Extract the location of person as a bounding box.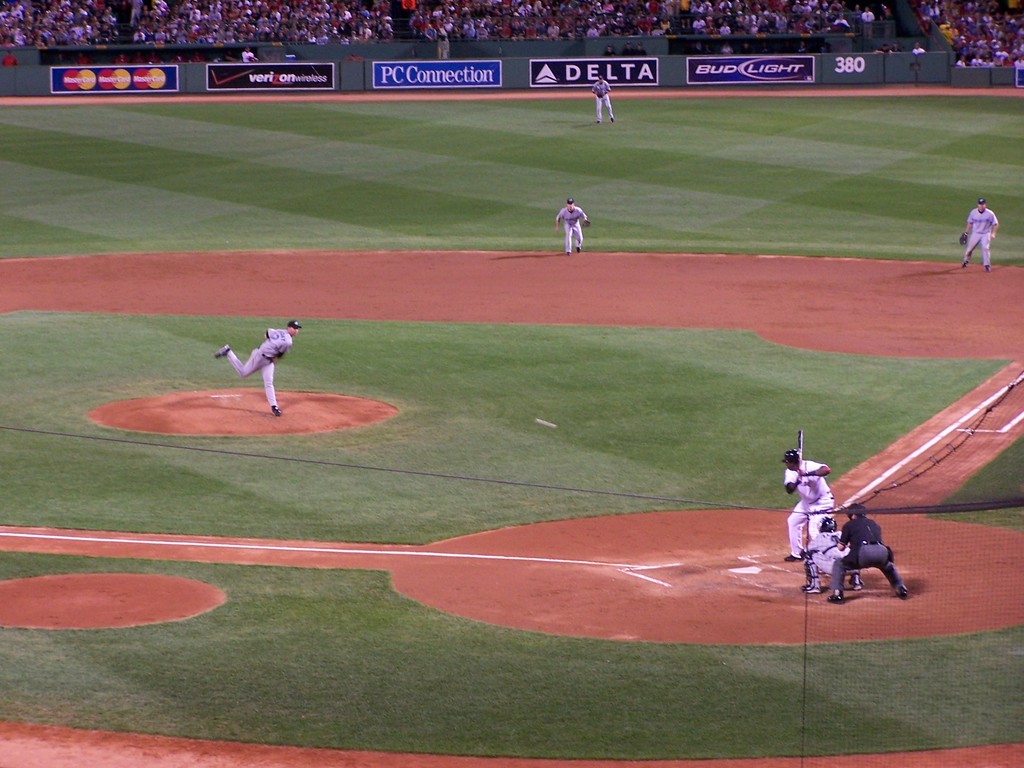
pyautogui.locateOnScreen(781, 449, 842, 556).
